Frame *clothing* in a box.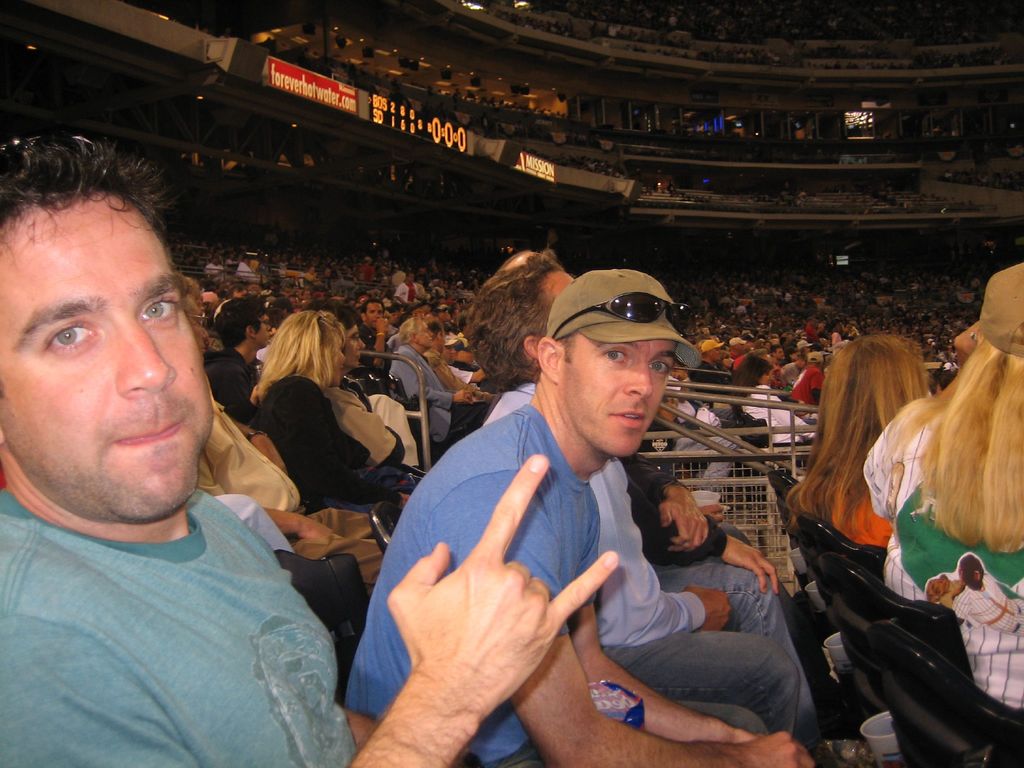
left=348, top=405, right=771, bottom=767.
